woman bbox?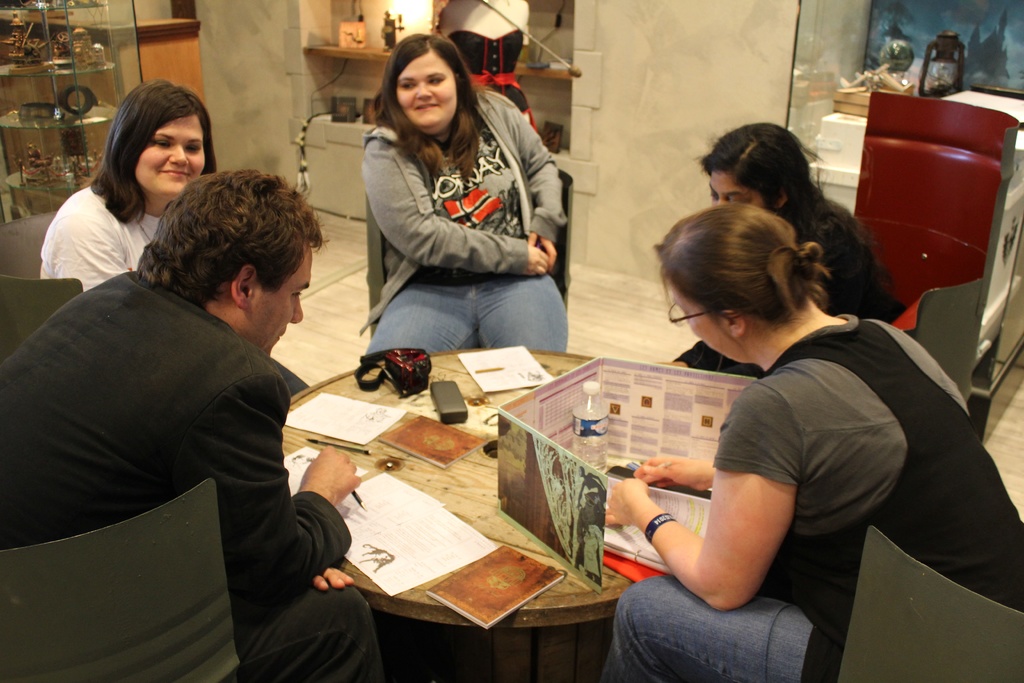
[x1=346, y1=33, x2=572, y2=375]
